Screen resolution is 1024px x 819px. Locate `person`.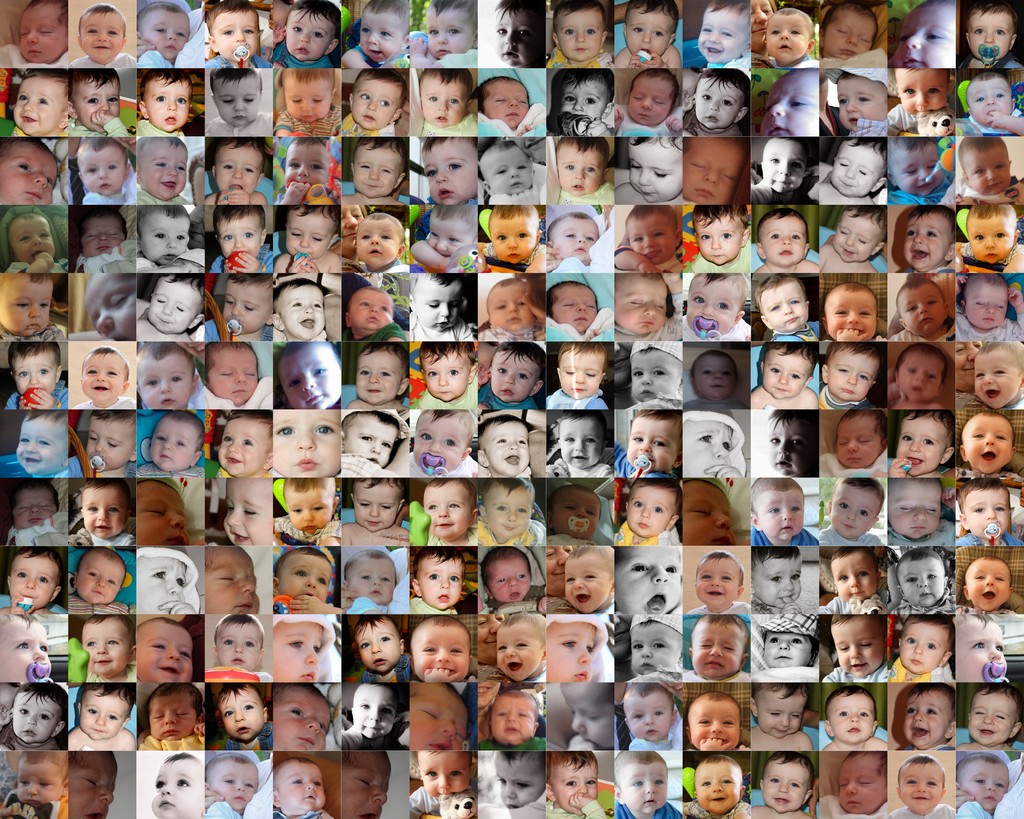
412:0:476:68.
